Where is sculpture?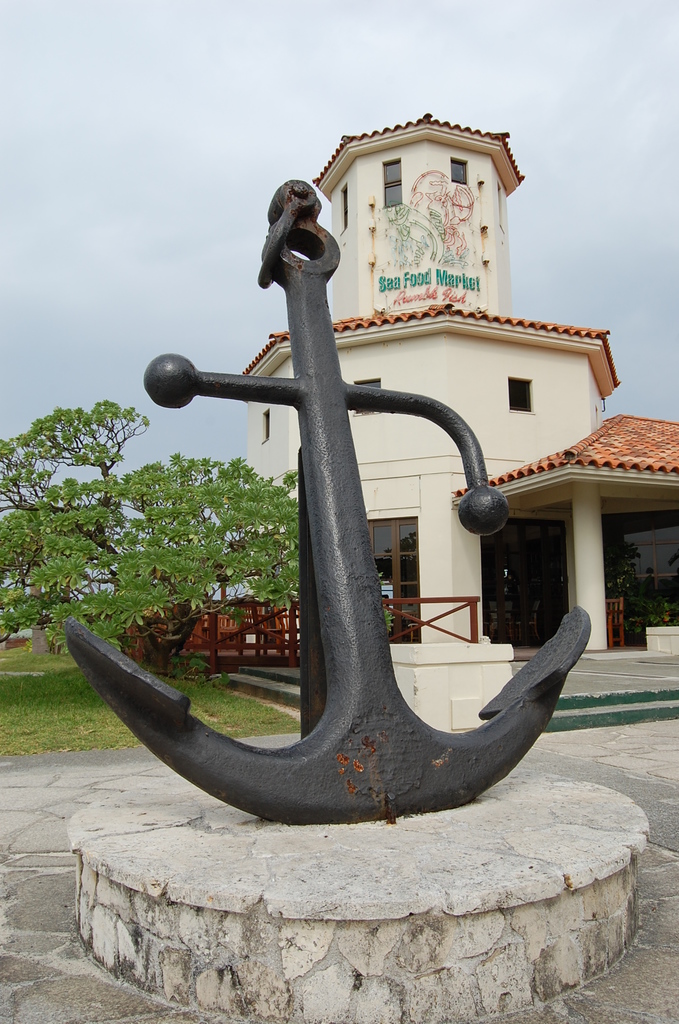
[56, 179, 593, 829].
